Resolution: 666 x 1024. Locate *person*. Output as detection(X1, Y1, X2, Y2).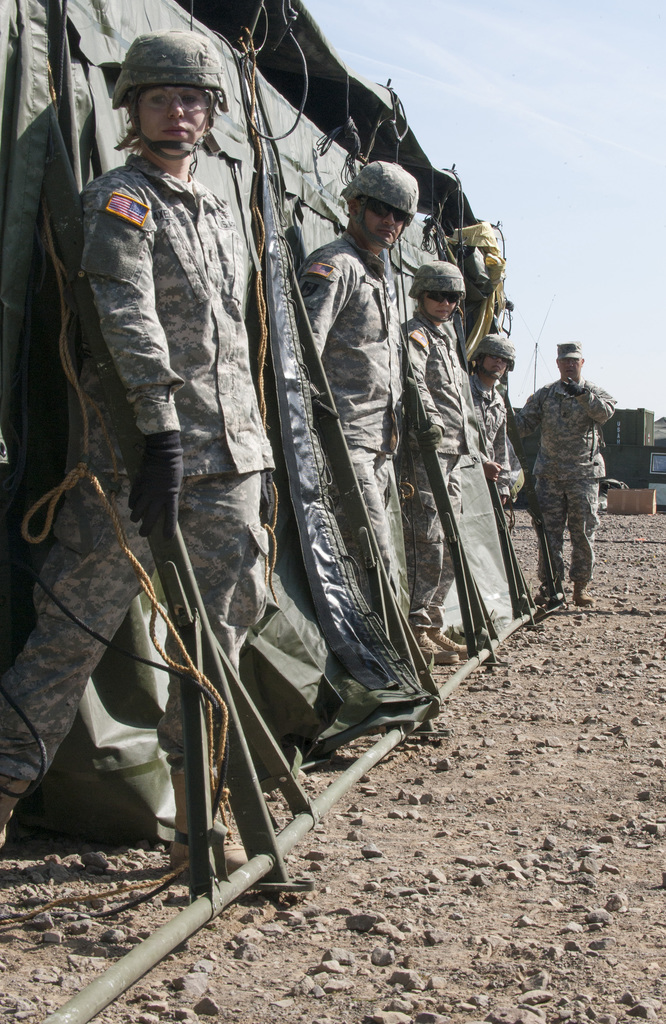
detection(393, 250, 469, 659).
